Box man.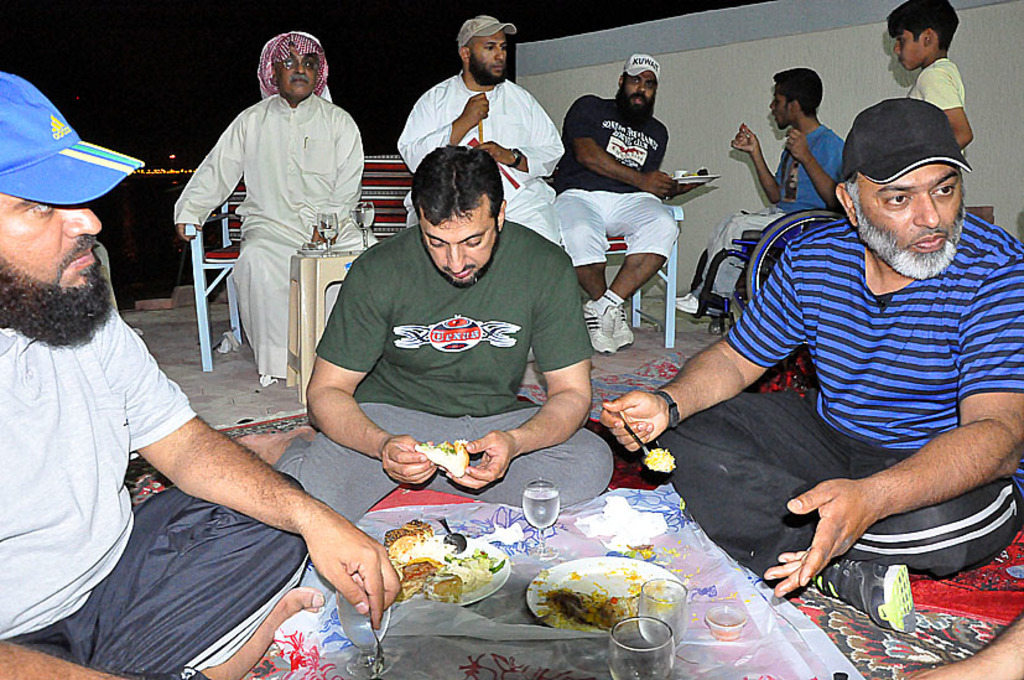
396,16,563,358.
